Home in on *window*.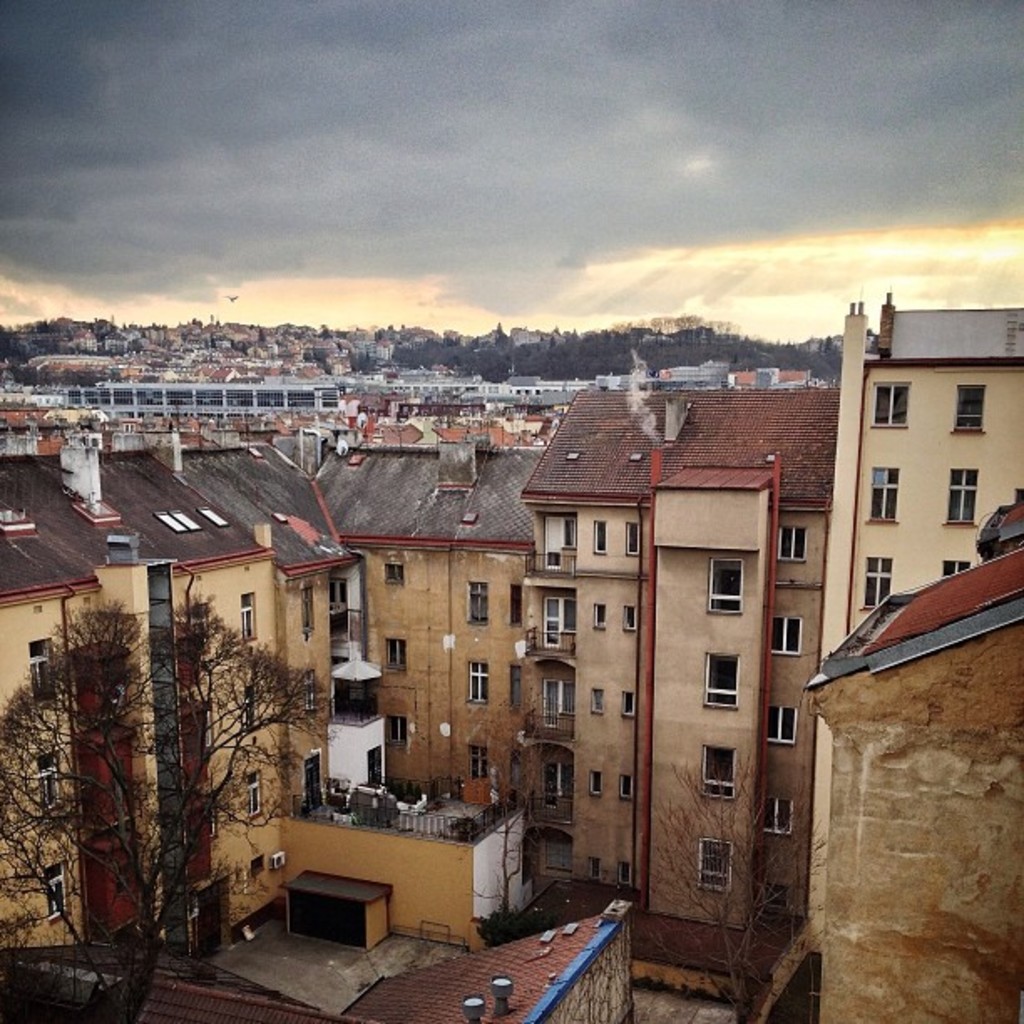
Homed in at [left=239, top=686, right=263, bottom=733].
